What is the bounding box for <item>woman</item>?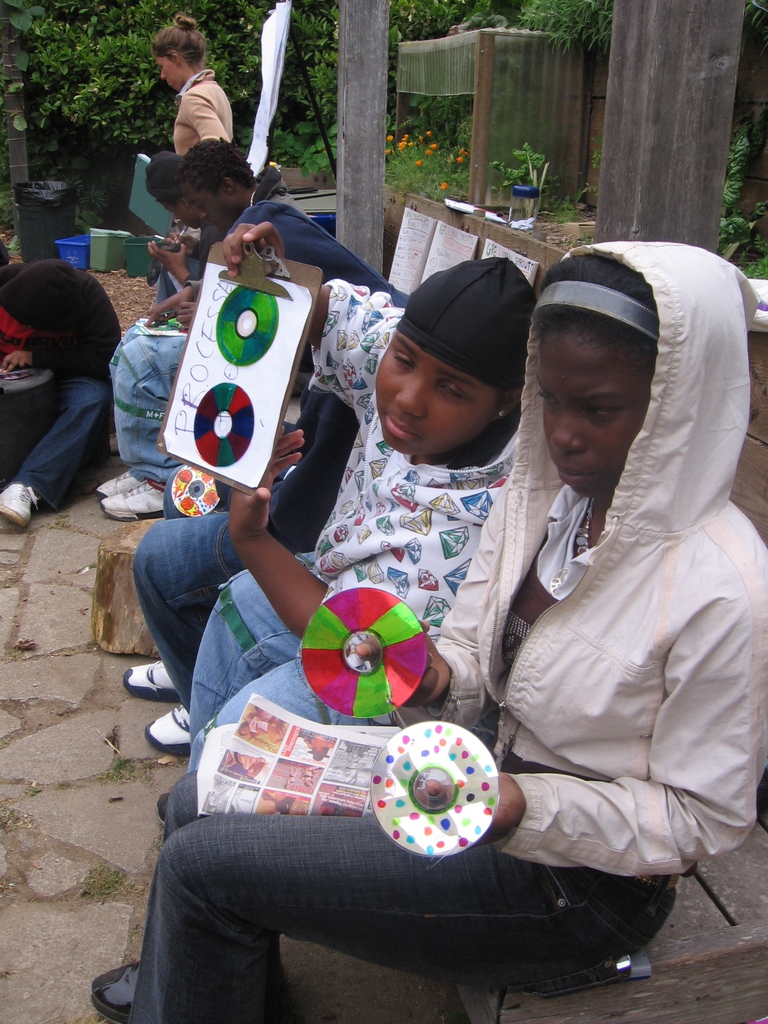
Rect(449, 221, 740, 1023).
